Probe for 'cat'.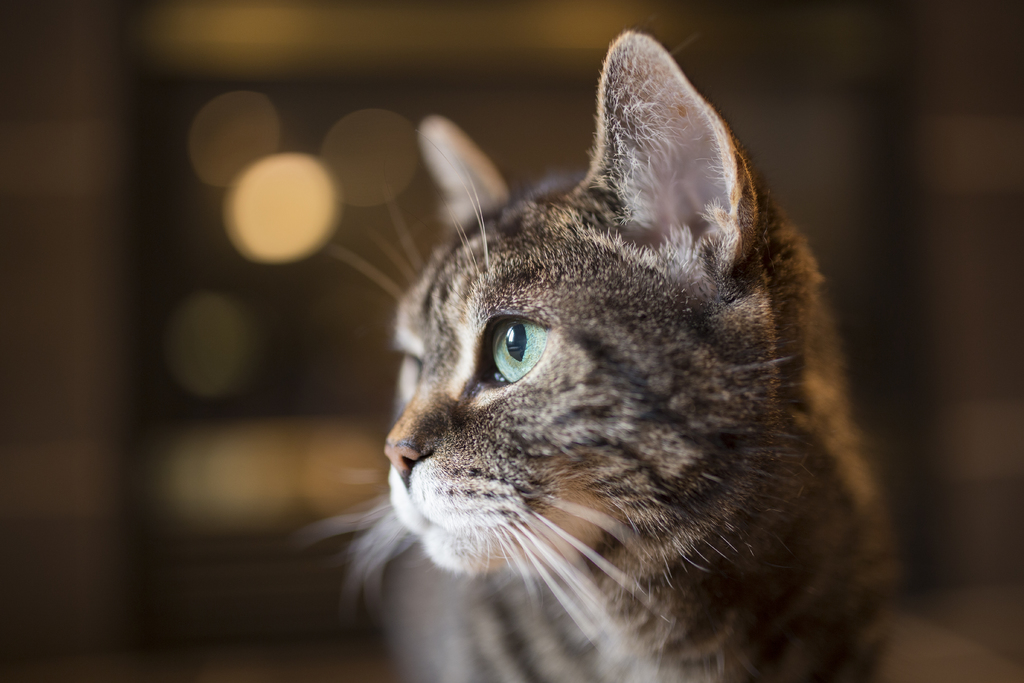
Probe result: 298,17,920,680.
